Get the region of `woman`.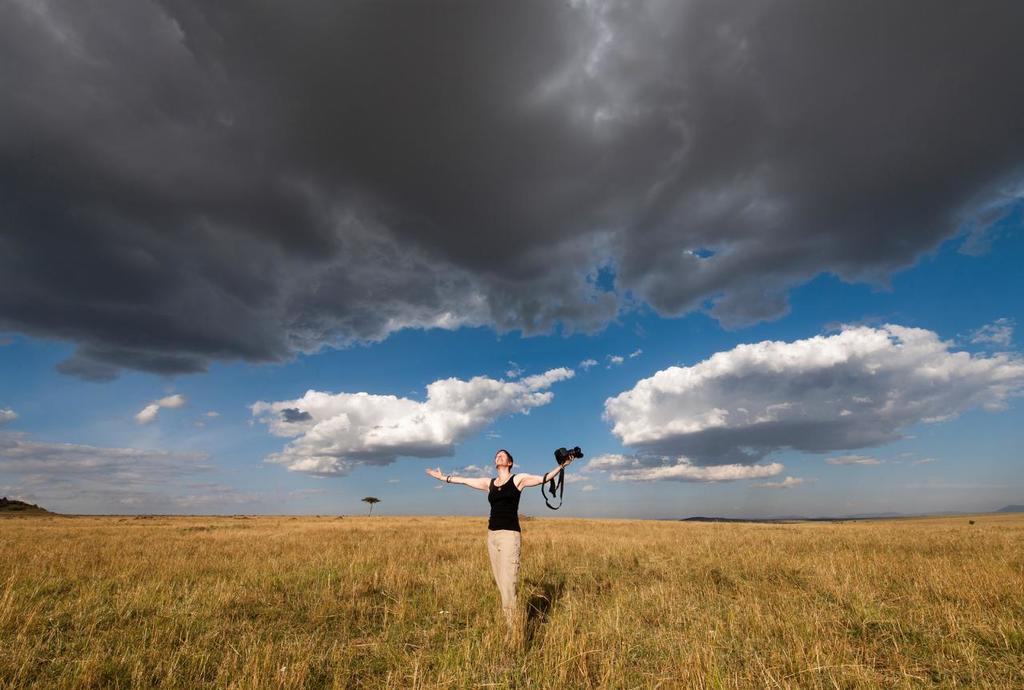
x1=425 y1=450 x2=578 y2=624.
